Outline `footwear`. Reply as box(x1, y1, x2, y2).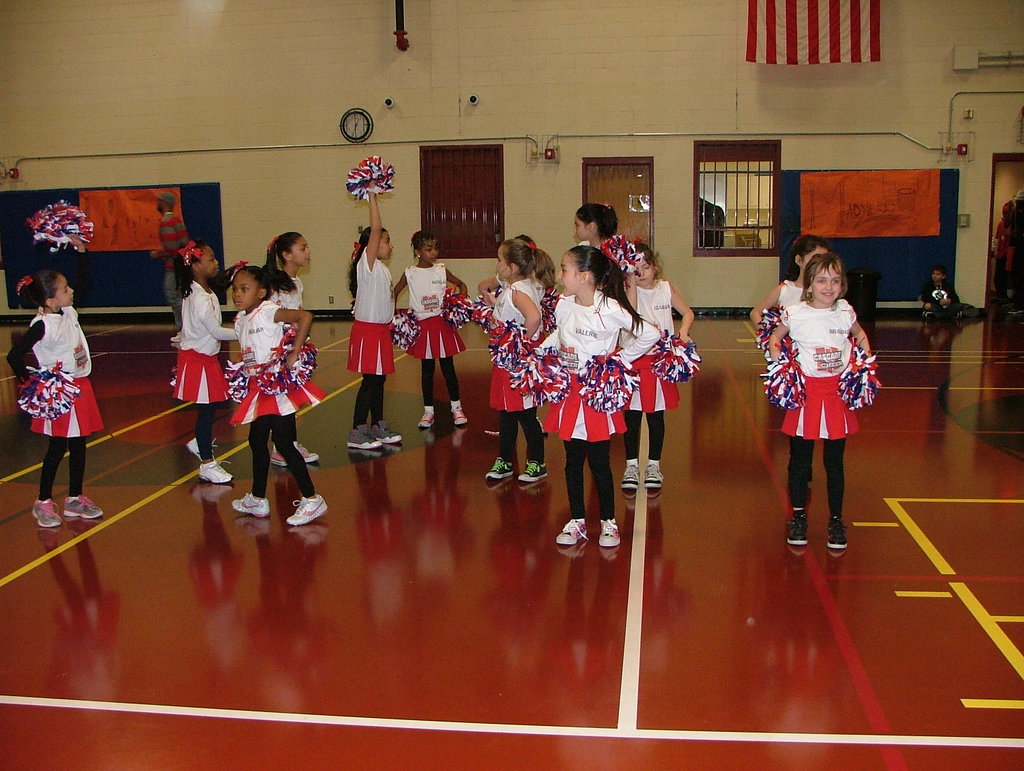
box(288, 493, 332, 525).
